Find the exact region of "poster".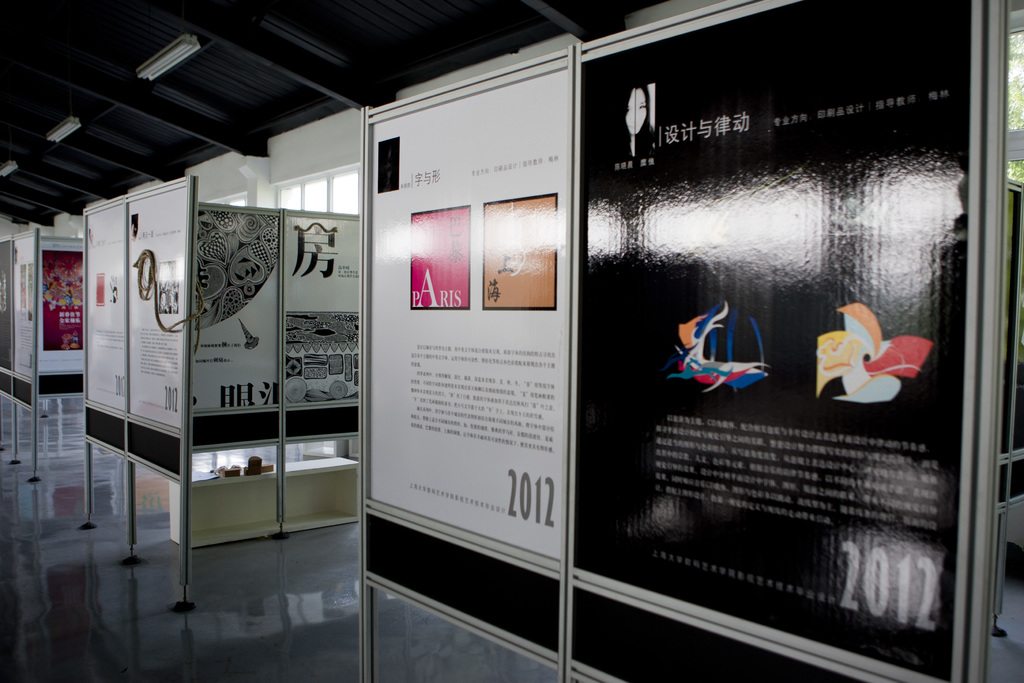
Exact region: <region>125, 188, 189, 429</region>.
